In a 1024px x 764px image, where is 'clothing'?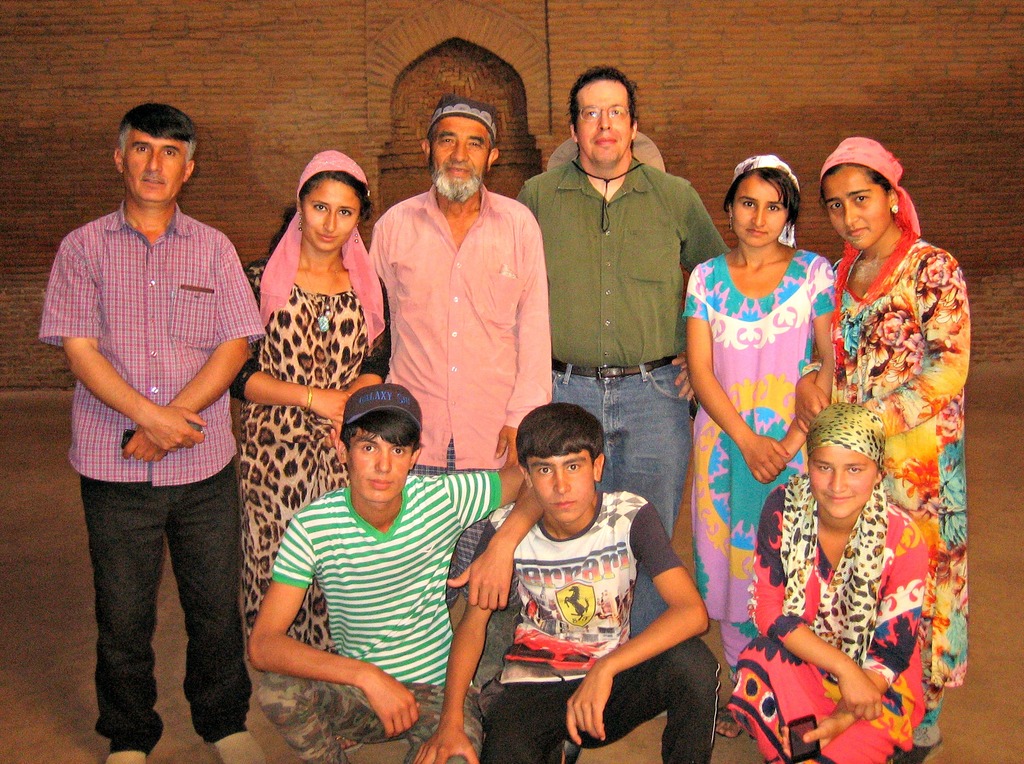
<box>817,131,972,763</box>.
